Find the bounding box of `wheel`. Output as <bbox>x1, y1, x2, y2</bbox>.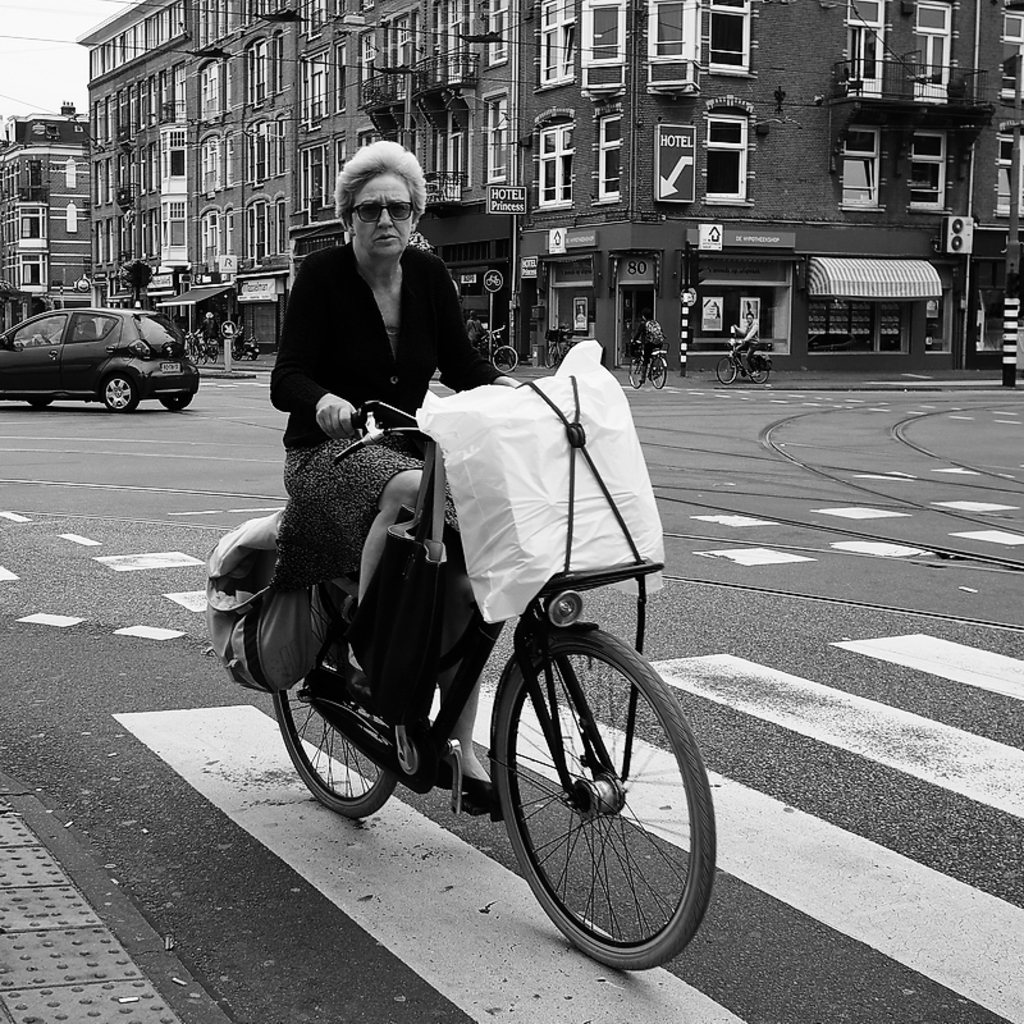
<bbox>31, 397, 56, 406</bbox>.
